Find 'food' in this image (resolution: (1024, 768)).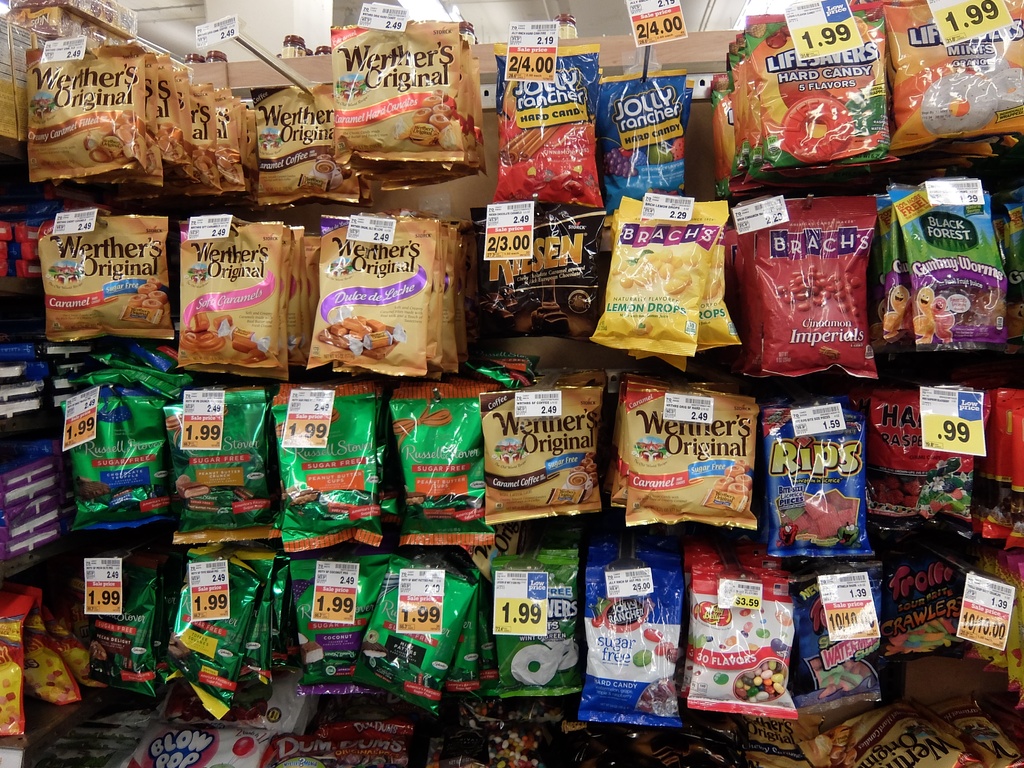
bbox(44, 657, 55, 673).
